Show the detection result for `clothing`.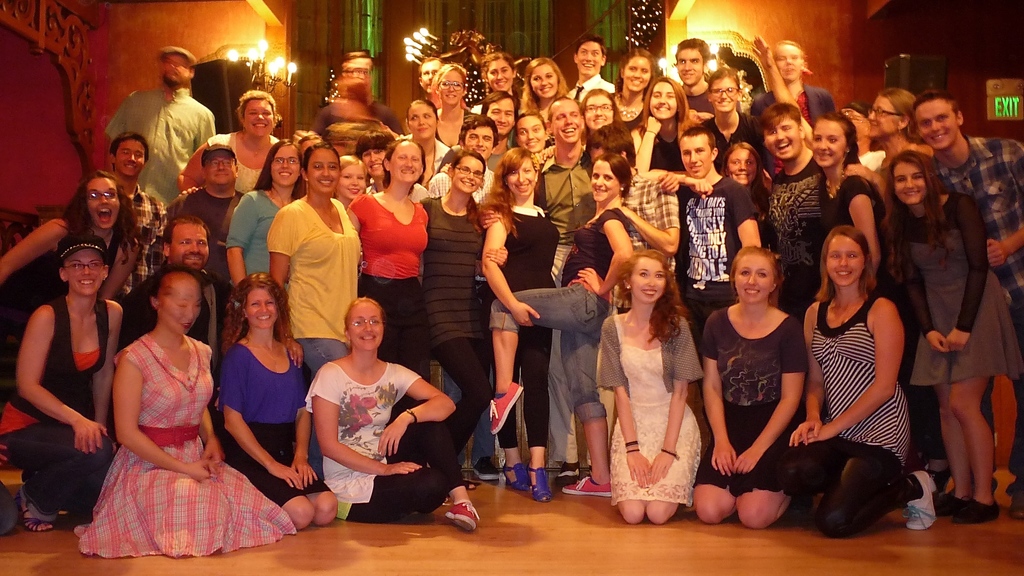
l=227, t=188, r=278, b=276.
